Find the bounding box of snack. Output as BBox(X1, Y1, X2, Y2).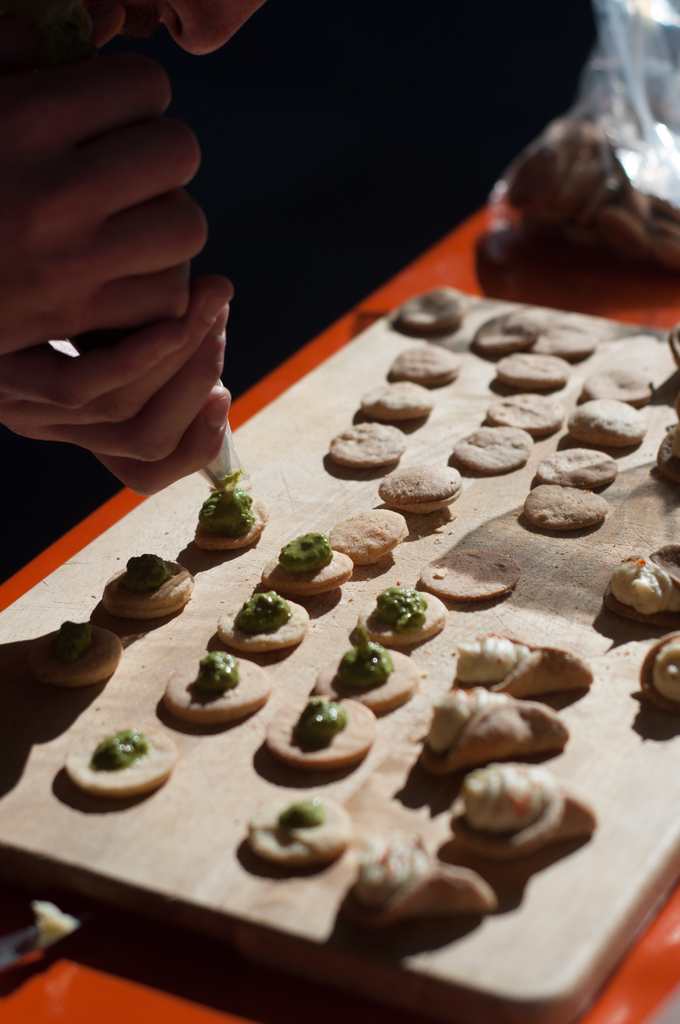
BBox(389, 344, 459, 390).
